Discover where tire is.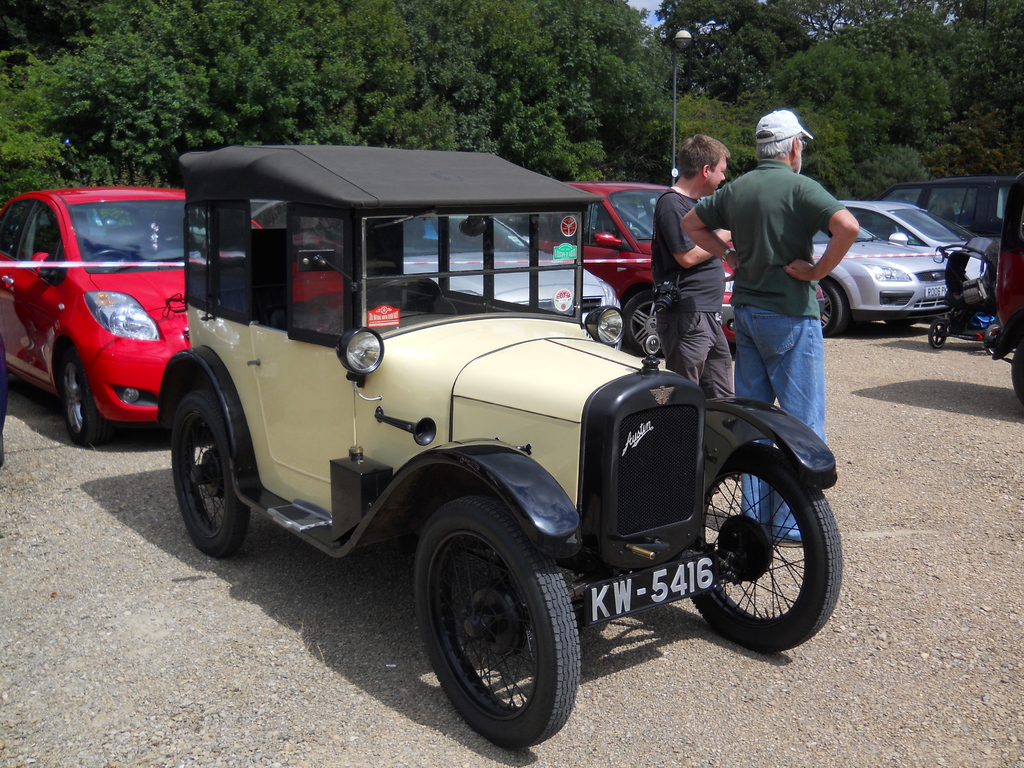
Discovered at 63, 349, 108, 449.
